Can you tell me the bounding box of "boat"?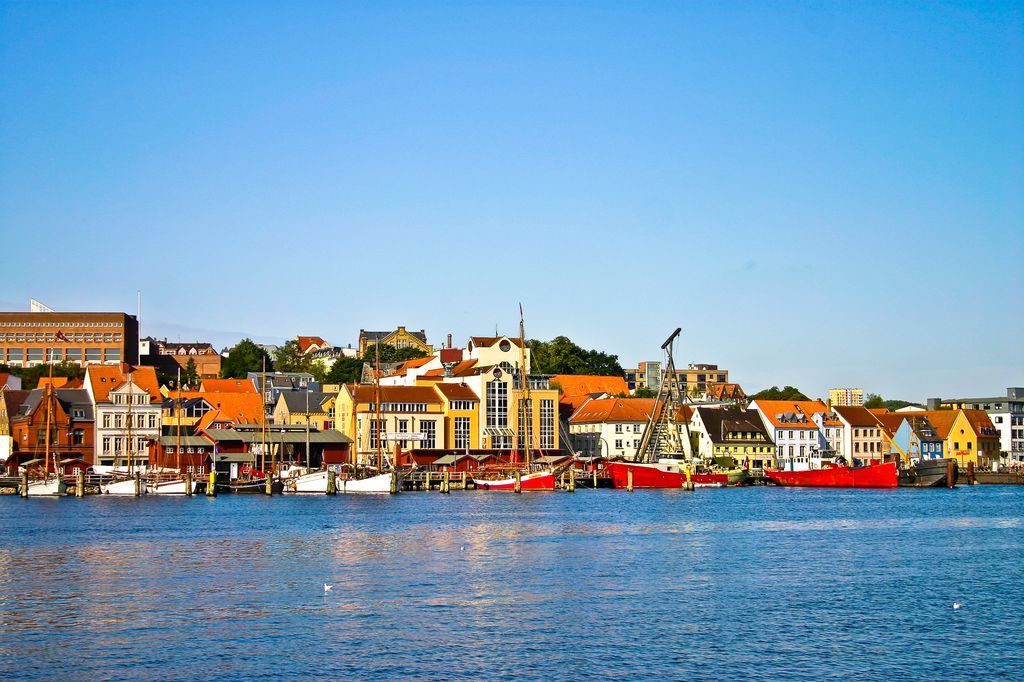
x1=214 y1=356 x2=280 y2=494.
